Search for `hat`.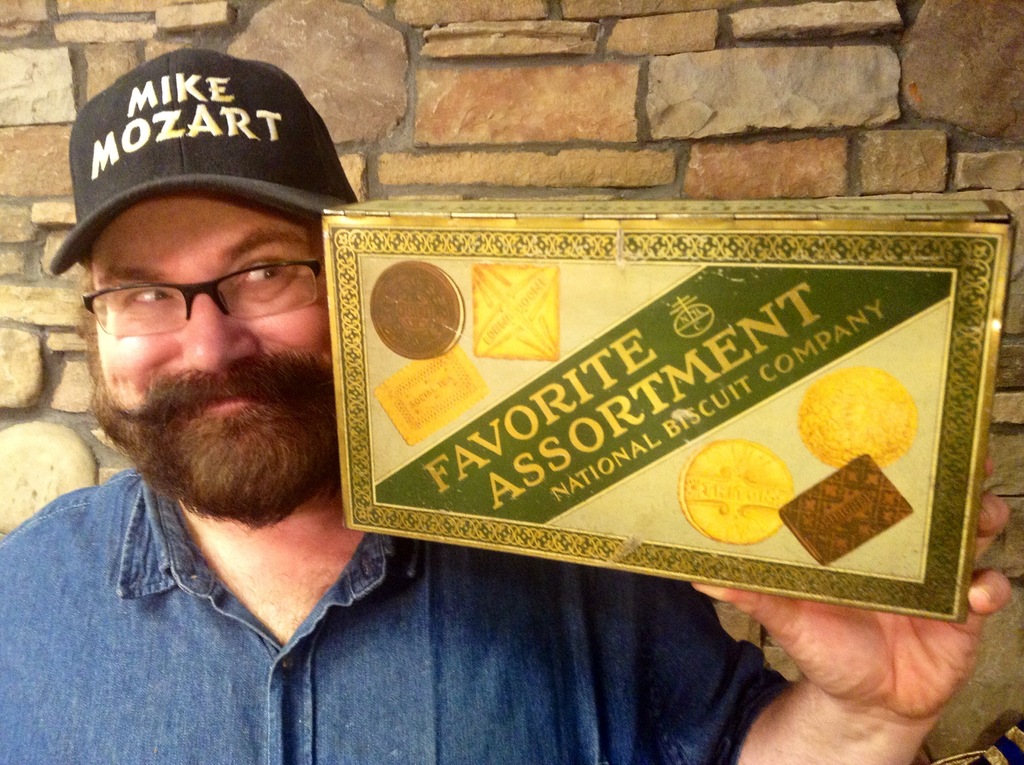
Found at {"x1": 37, "y1": 38, "x2": 351, "y2": 300}.
